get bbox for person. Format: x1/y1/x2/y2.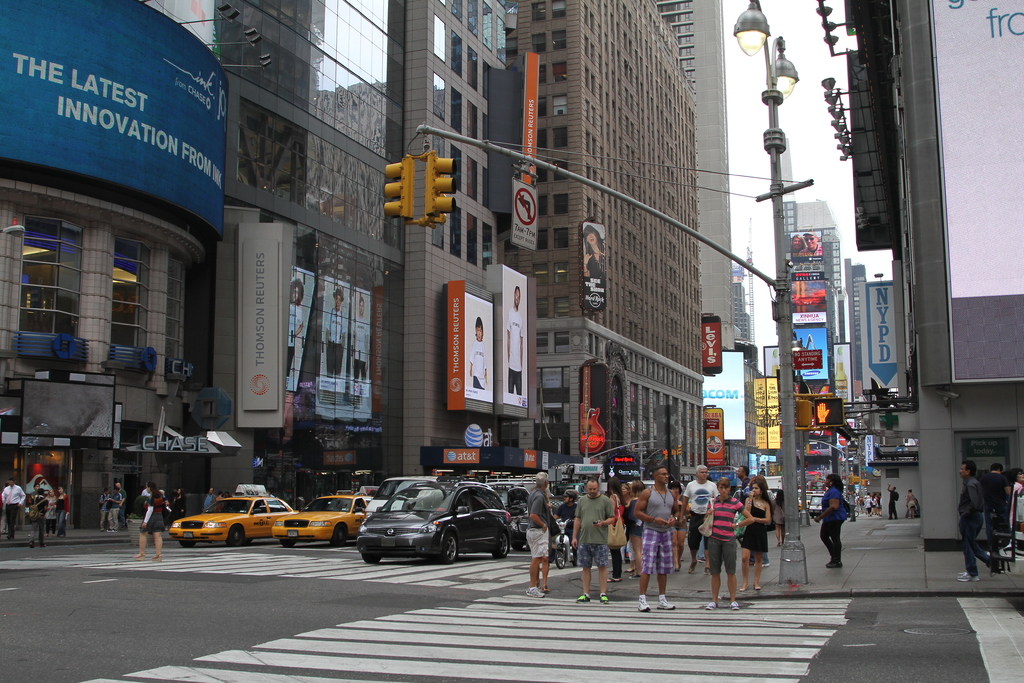
578/226/607/285.
